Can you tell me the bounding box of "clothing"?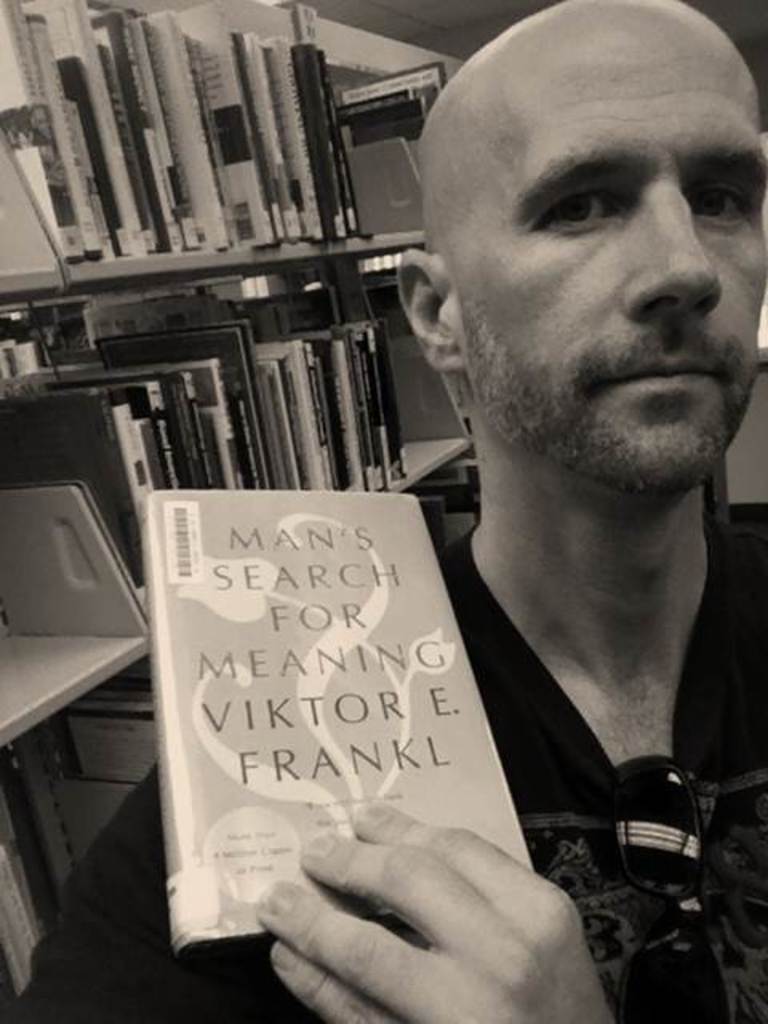
5/496/766/1022.
